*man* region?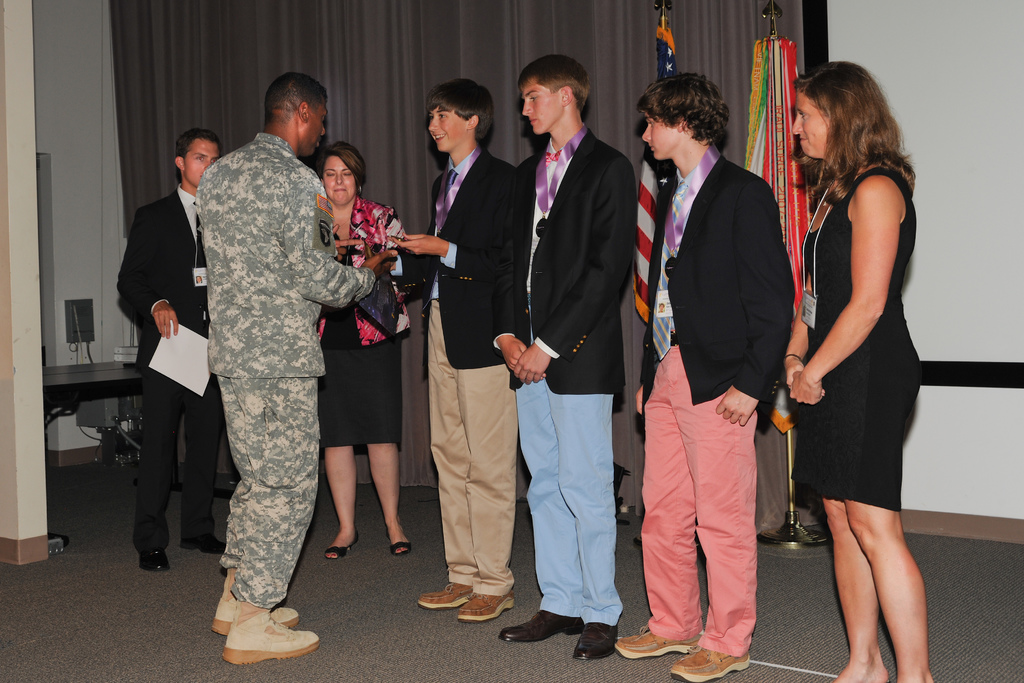
(left=387, top=78, right=518, bottom=623)
